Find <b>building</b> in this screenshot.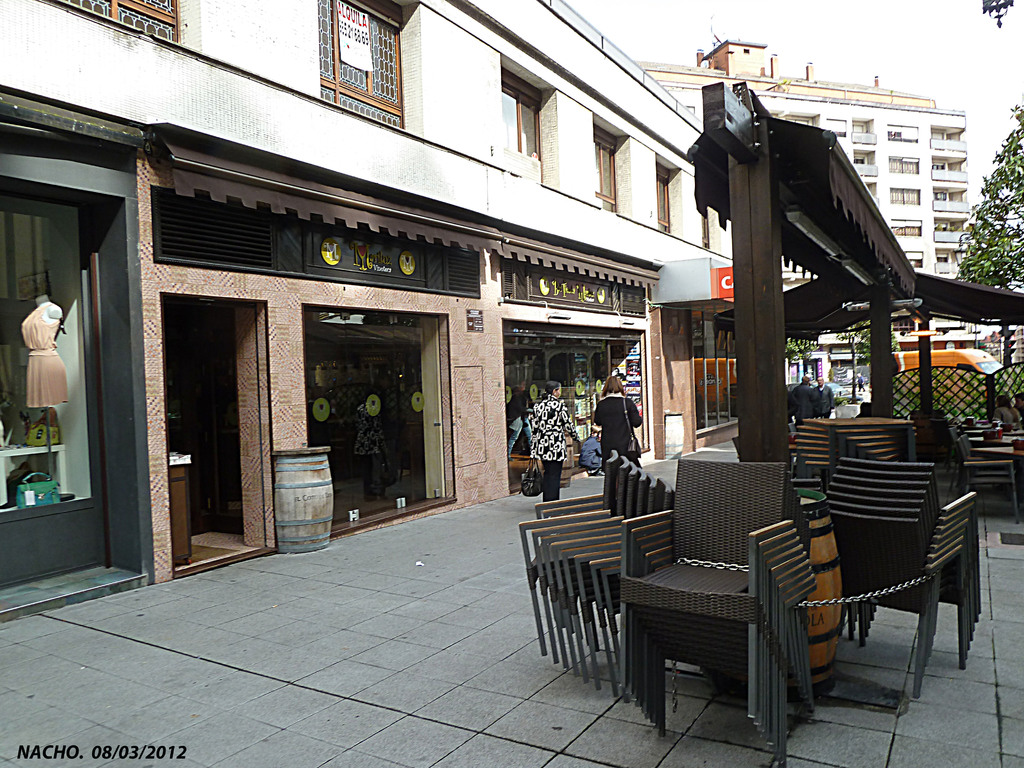
The bounding box for <b>building</b> is 0/0/787/621.
